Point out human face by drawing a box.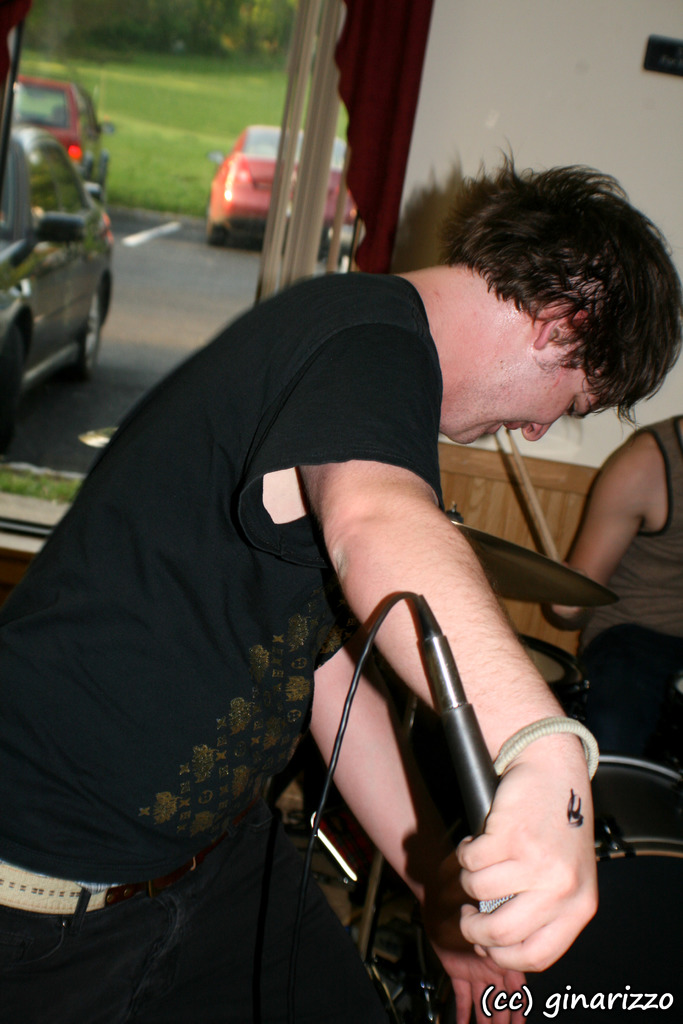
crop(451, 330, 620, 442).
